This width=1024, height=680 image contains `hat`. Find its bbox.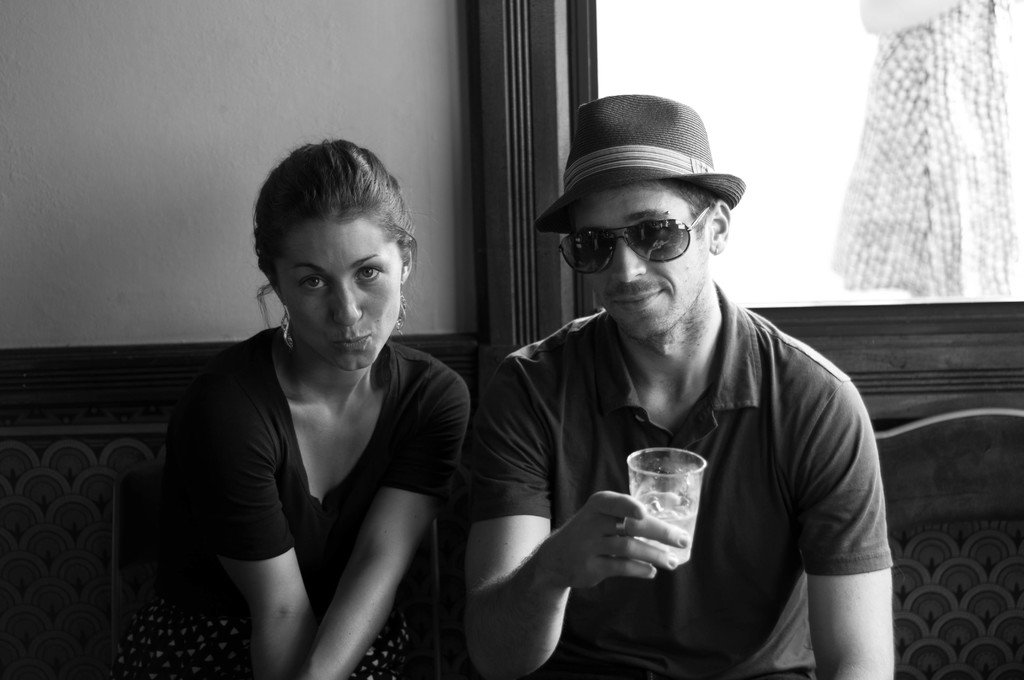
(x1=537, y1=95, x2=744, y2=226).
